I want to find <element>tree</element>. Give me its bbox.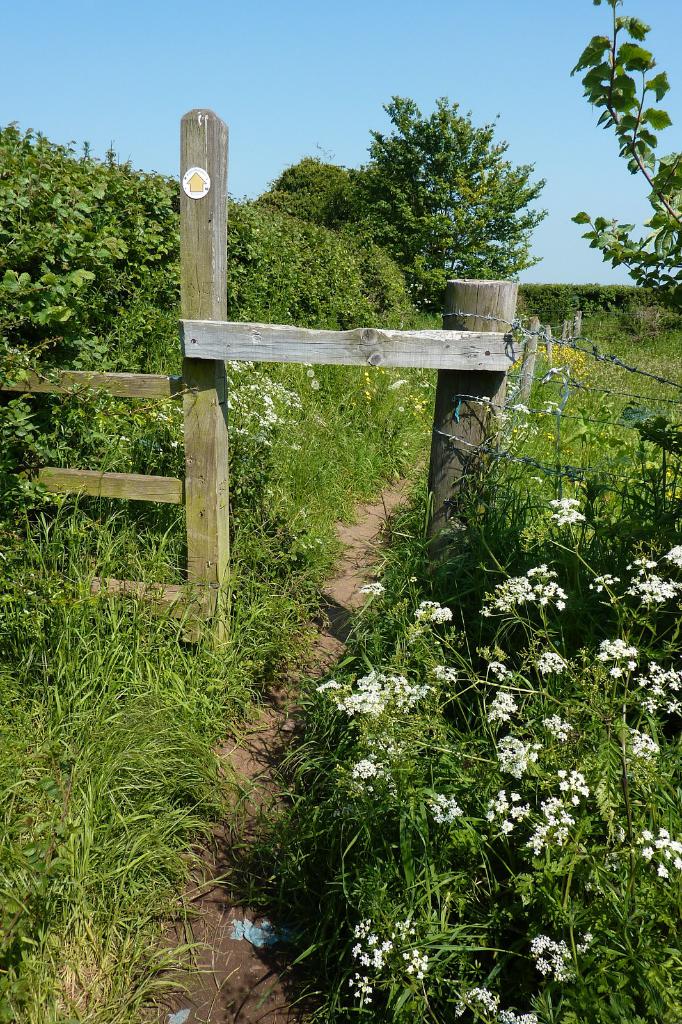
detection(555, 0, 681, 319).
